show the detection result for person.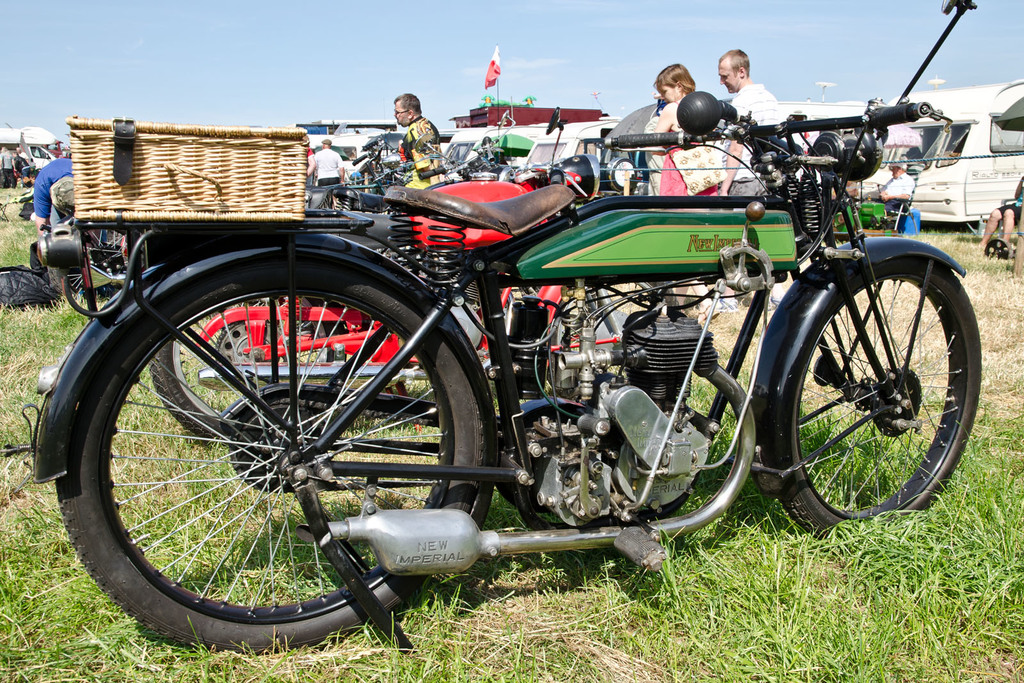
<region>36, 157, 143, 269</region>.
